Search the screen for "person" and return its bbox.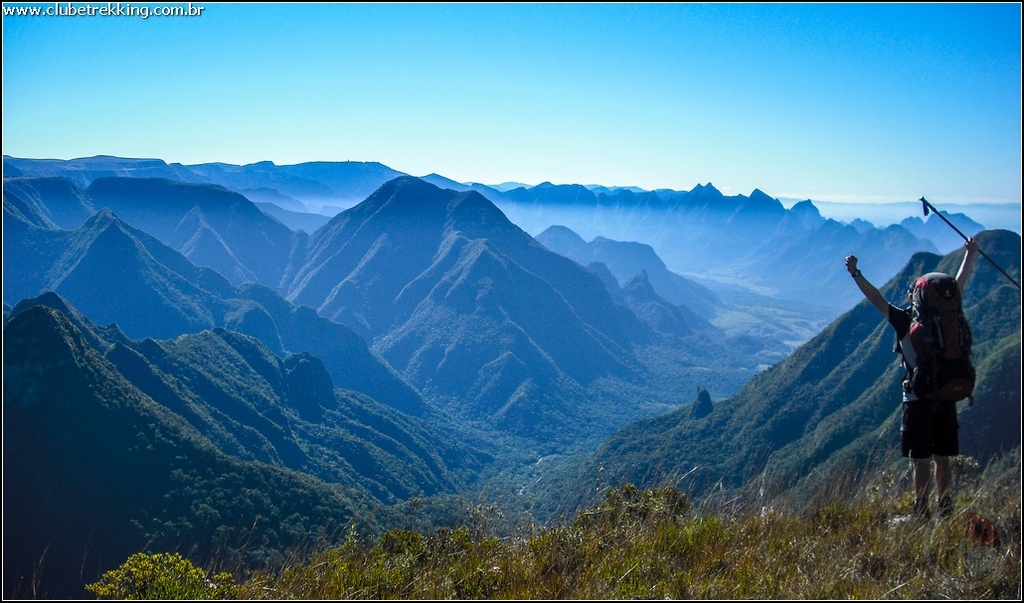
Found: crop(896, 214, 995, 519).
